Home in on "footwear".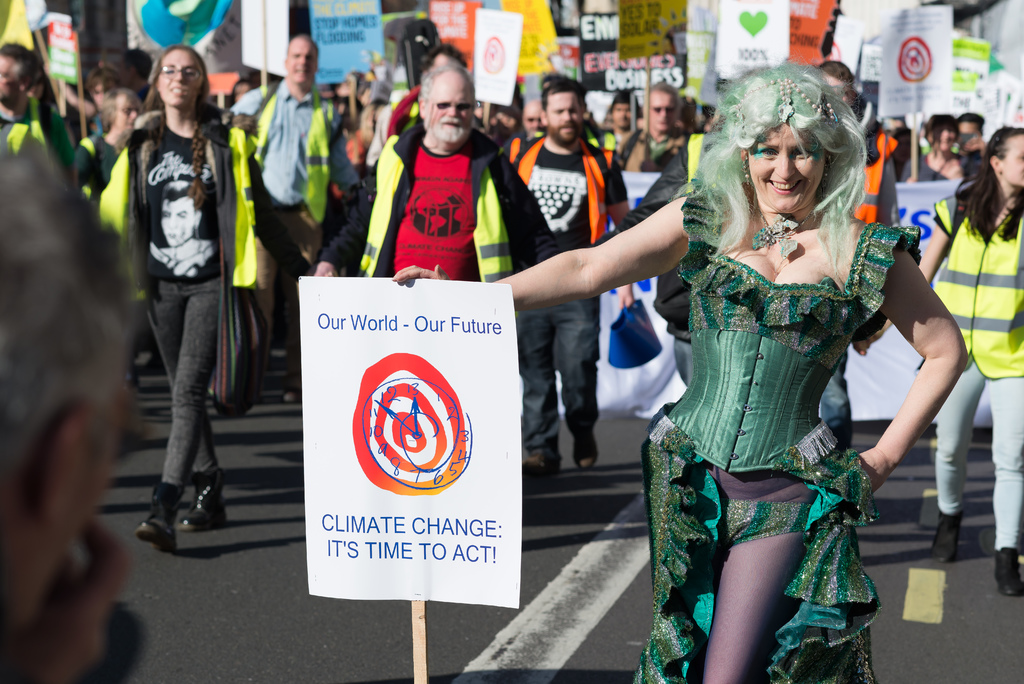
Homed in at select_region(520, 442, 559, 481).
